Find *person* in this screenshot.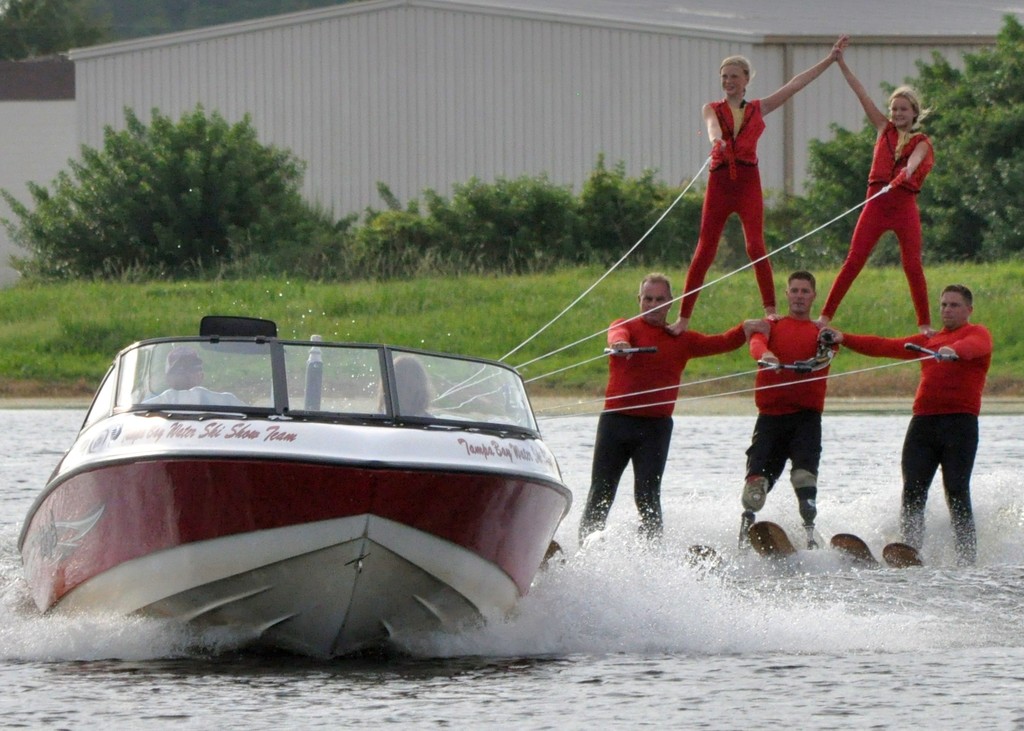
The bounding box for *person* is 813/36/942/337.
